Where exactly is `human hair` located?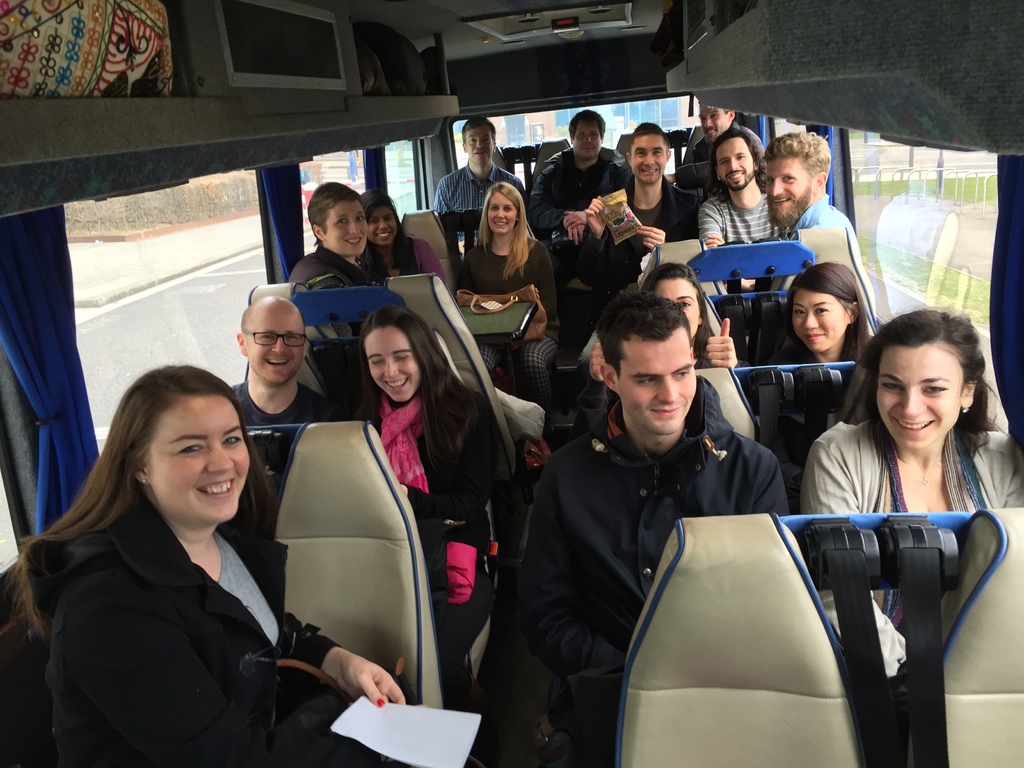
Its bounding box is [710, 127, 763, 200].
